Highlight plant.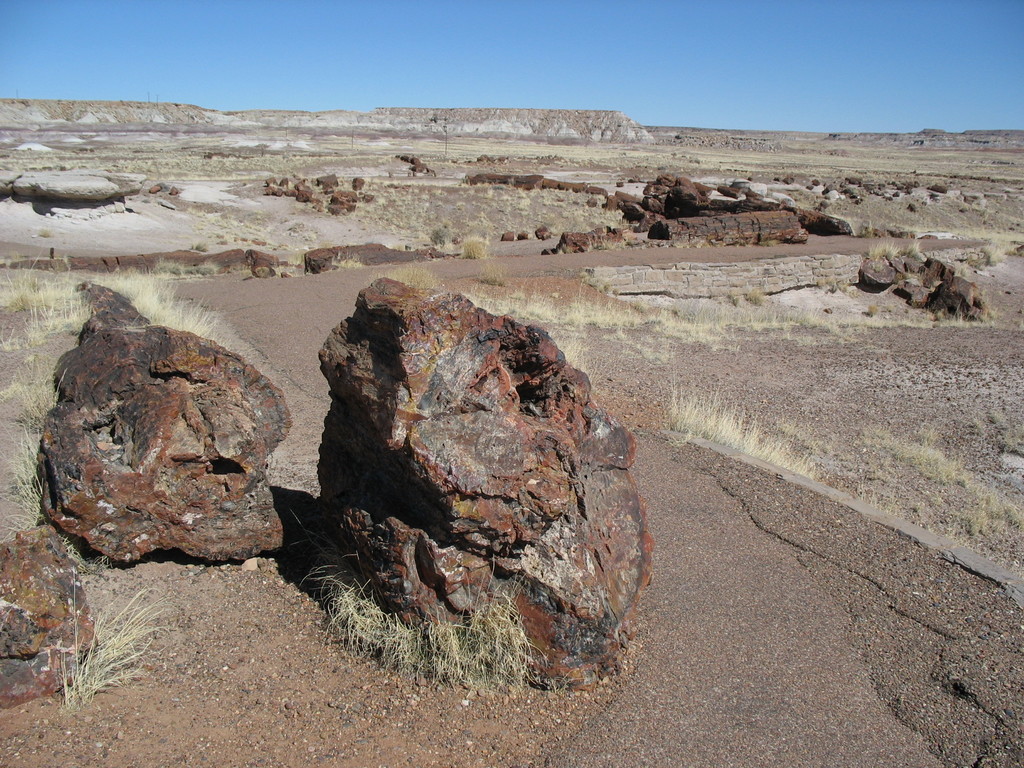
Highlighted region: [left=399, top=577, right=529, bottom=698].
